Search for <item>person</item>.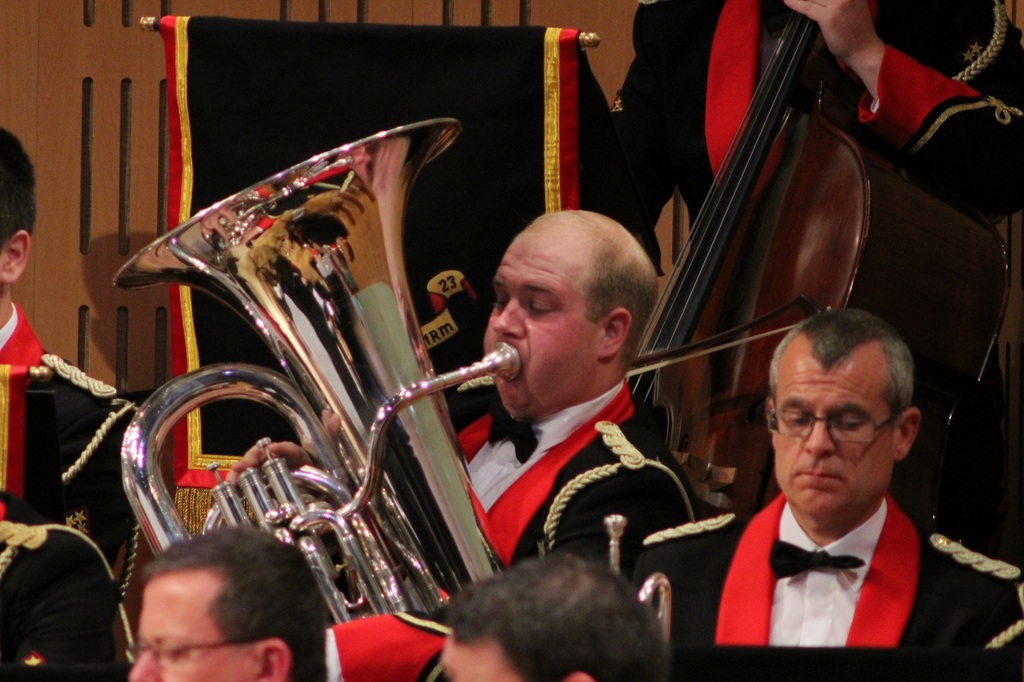
Found at [x1=631, y1=303, x2=1023, y2=669].
